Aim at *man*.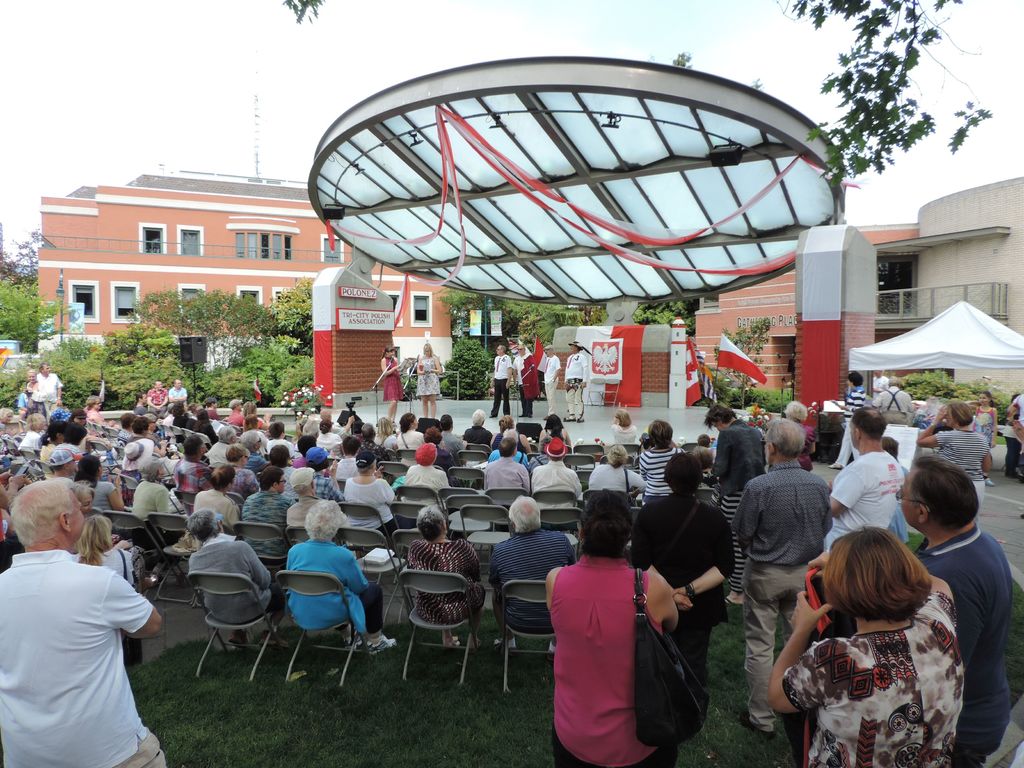
Aimed at 53/445/98/479.
